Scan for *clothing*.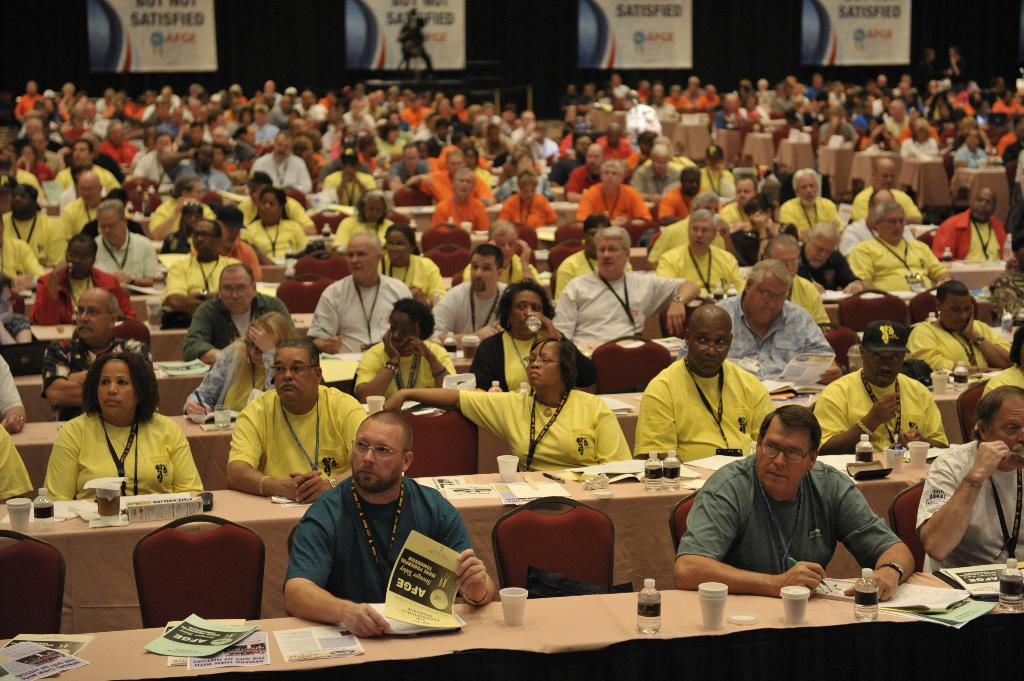
Scan result: [x1=226, y1=387, x2=376, y2=478].
